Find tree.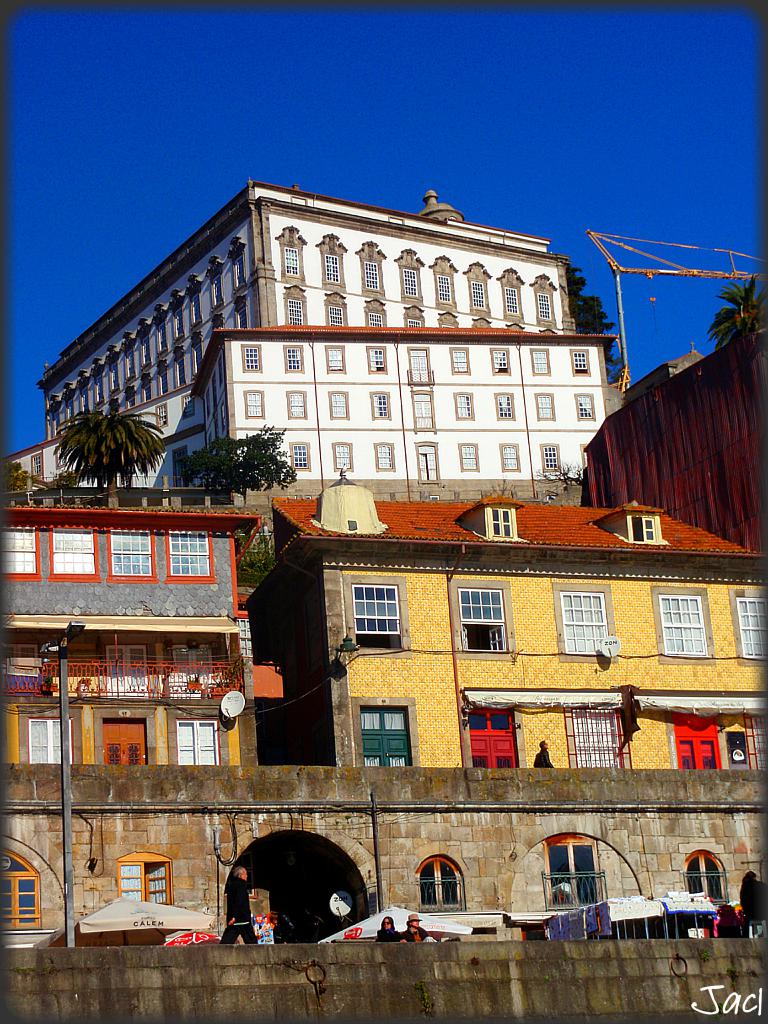
<bbox>53, 394, 170, 508</bbox>.
